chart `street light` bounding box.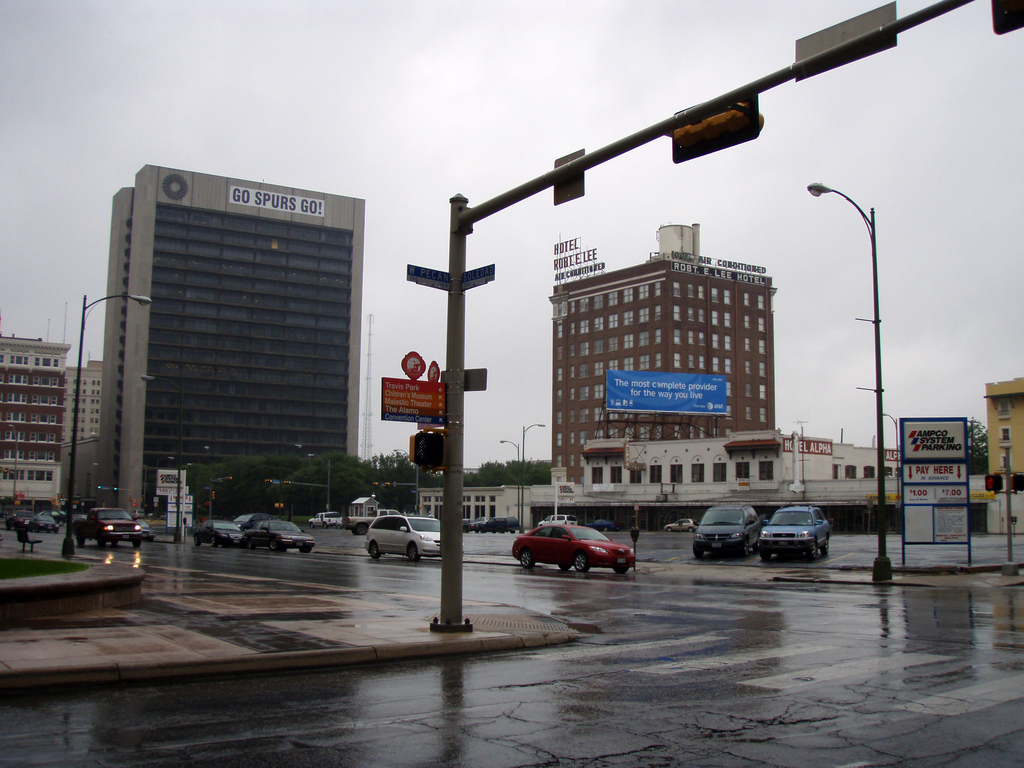
Charted: bbox=[157, 455, 177, 476].
